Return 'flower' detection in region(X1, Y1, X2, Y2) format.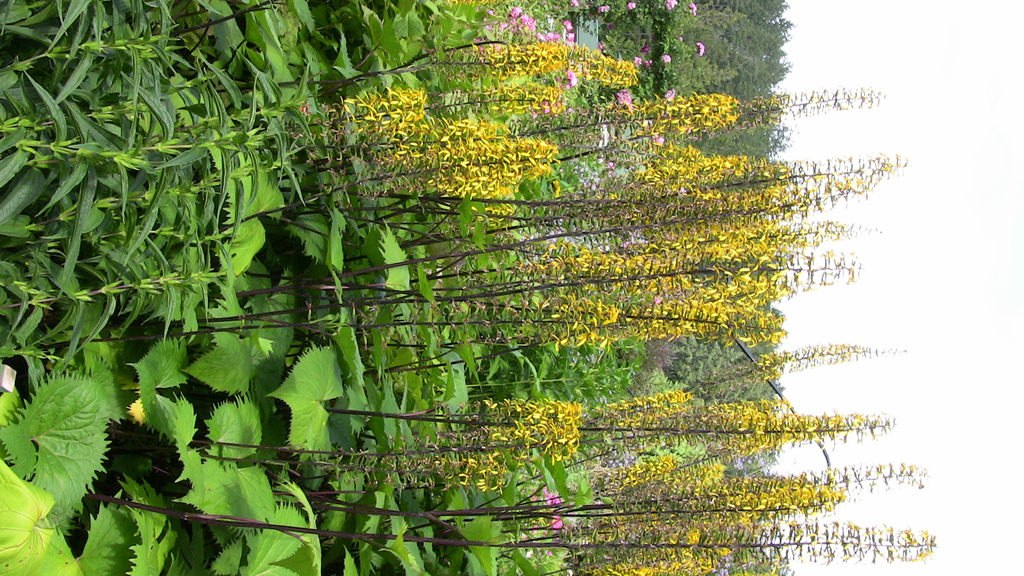
region(621, 83, 636, 109).
